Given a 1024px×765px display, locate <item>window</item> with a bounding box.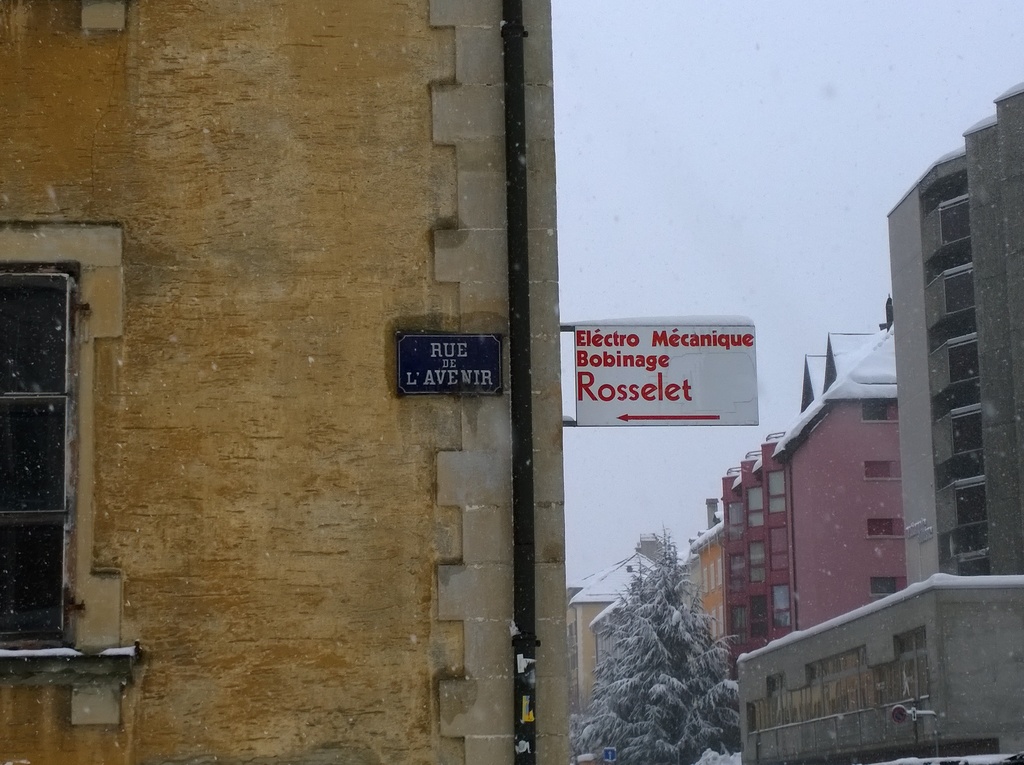
Located: 861, 394, 901, 419.
